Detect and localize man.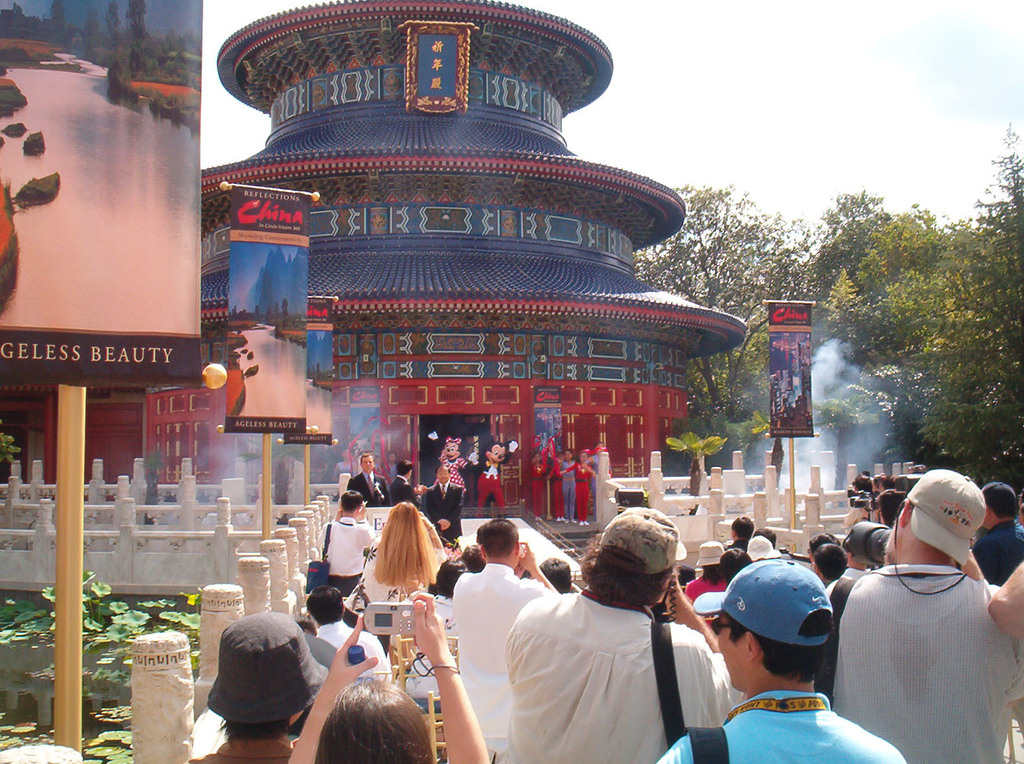
Localized at rect(305, 581, 388, 679).
